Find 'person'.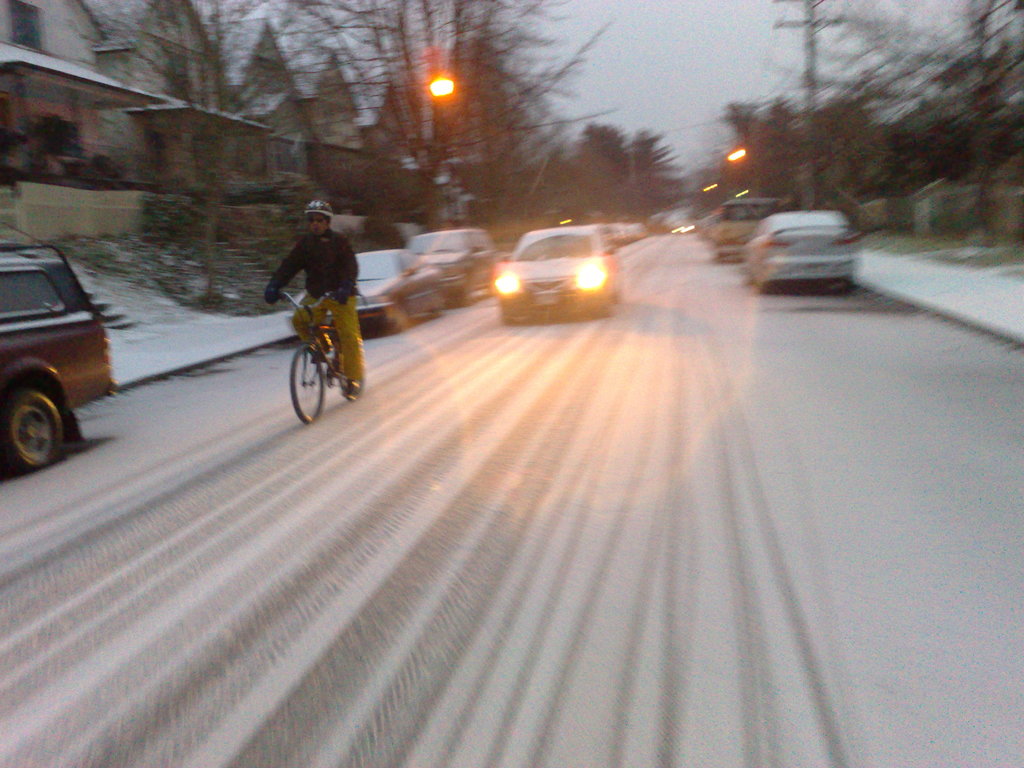
263,193,367,407.
